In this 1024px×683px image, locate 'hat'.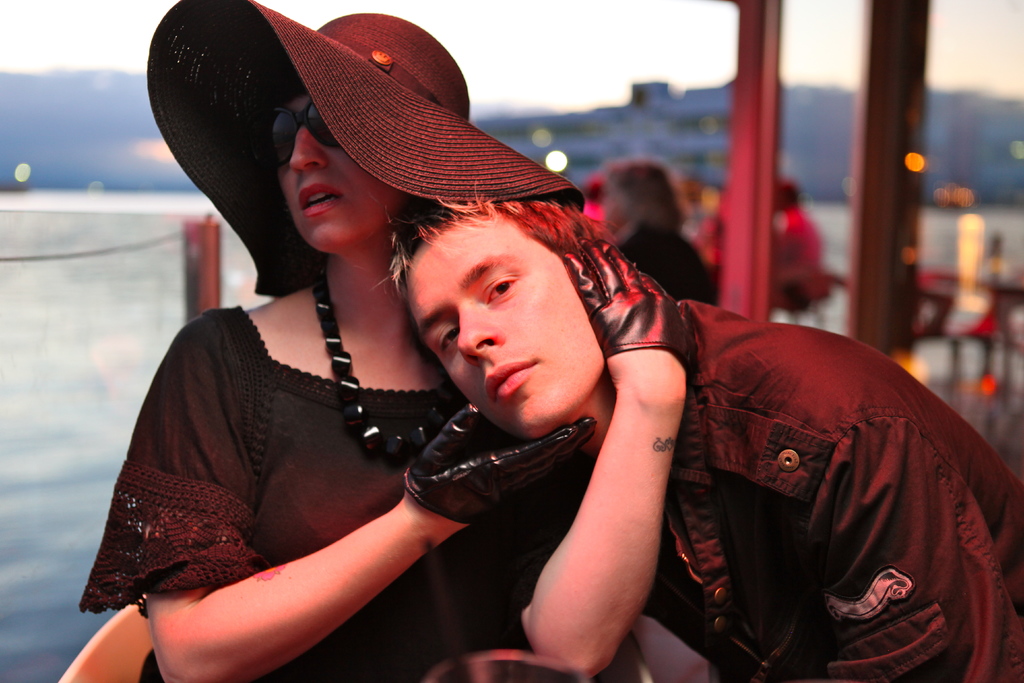
Bounding box: x1=145 y1=0 x2=584 y2=294.
